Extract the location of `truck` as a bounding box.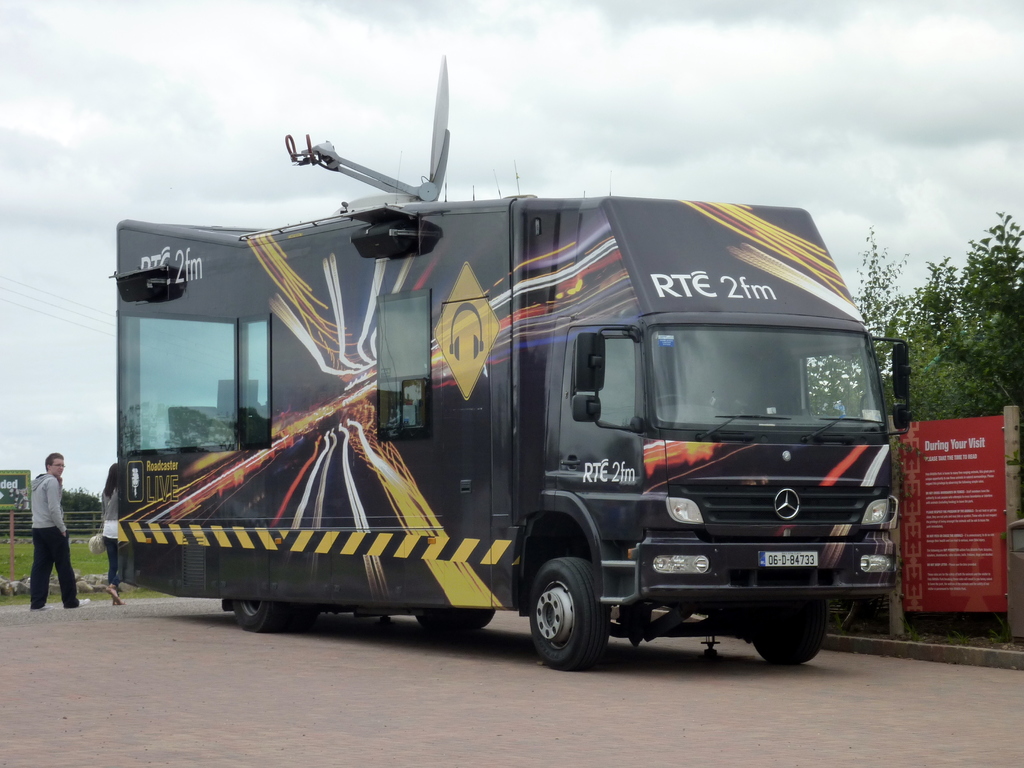
111/115/928/688.
